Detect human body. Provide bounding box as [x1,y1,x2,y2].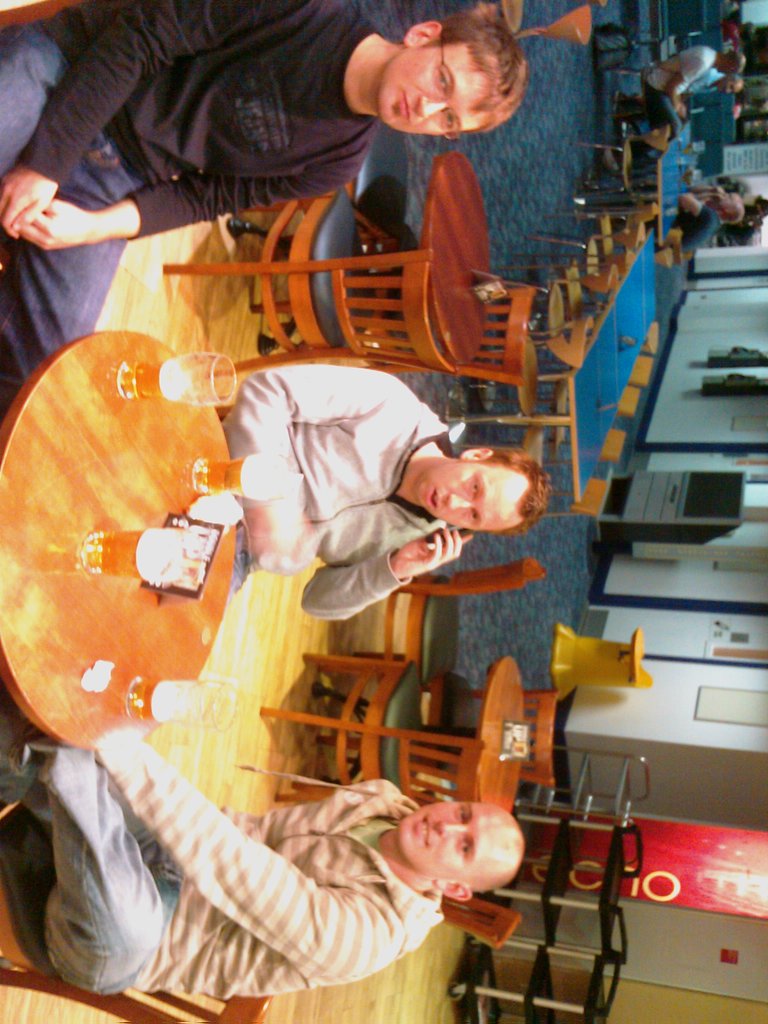
[0,0,385,422].
